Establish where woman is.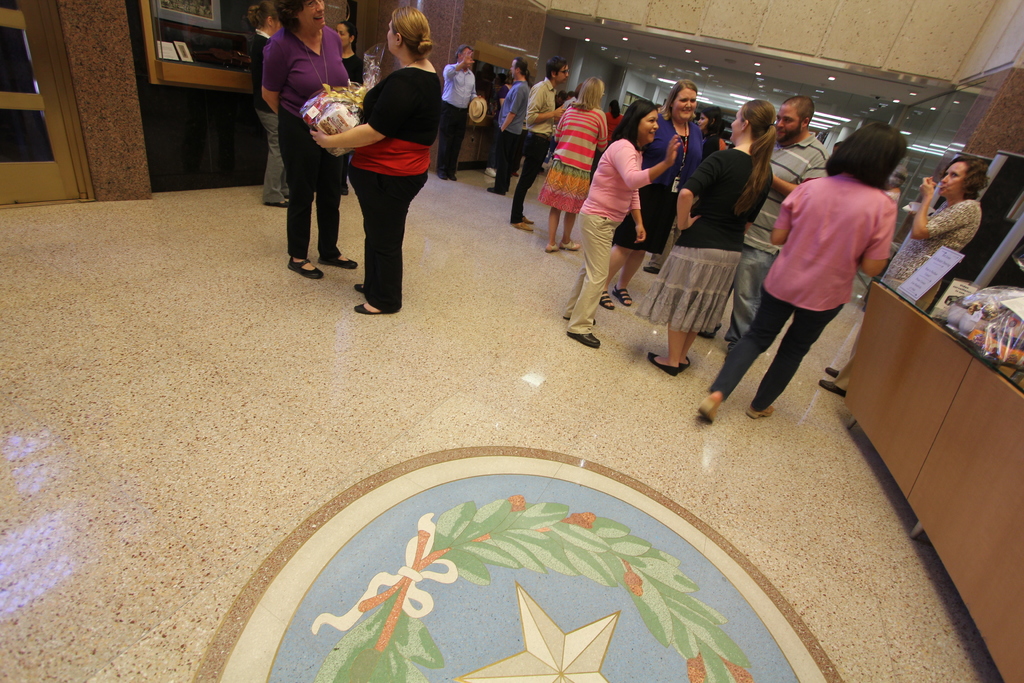
Established at pyautogui.locateOnScreen(695, 124, 915, 431).
